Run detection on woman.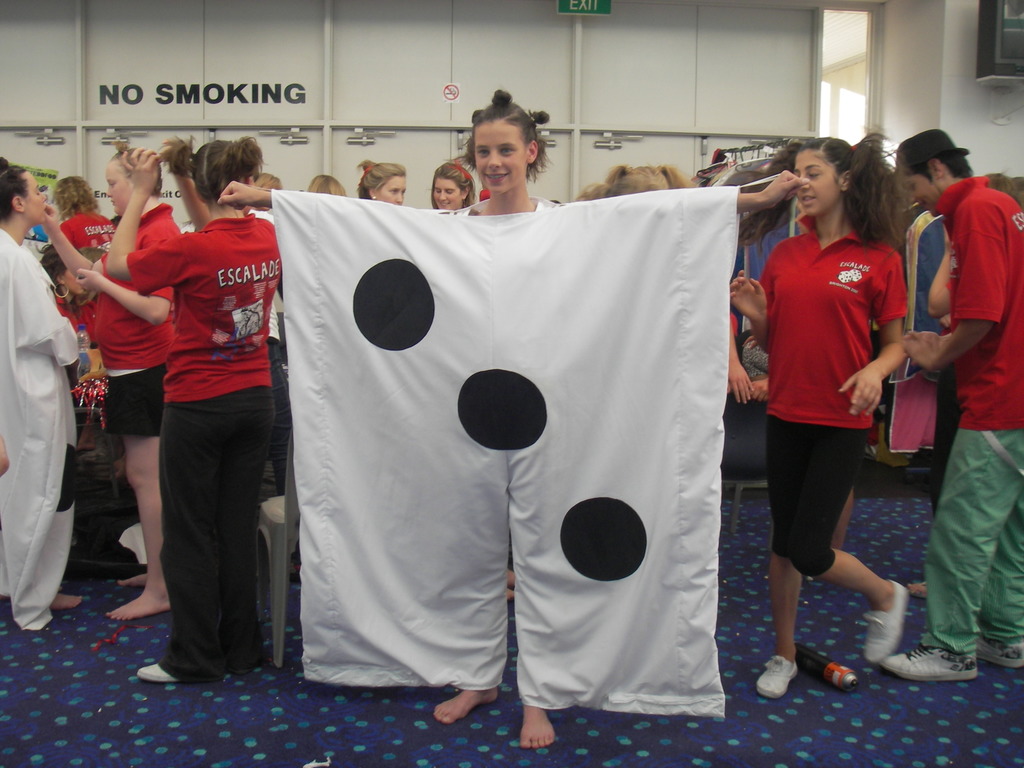
Result: l=0, t=154, r=91, b=639.
